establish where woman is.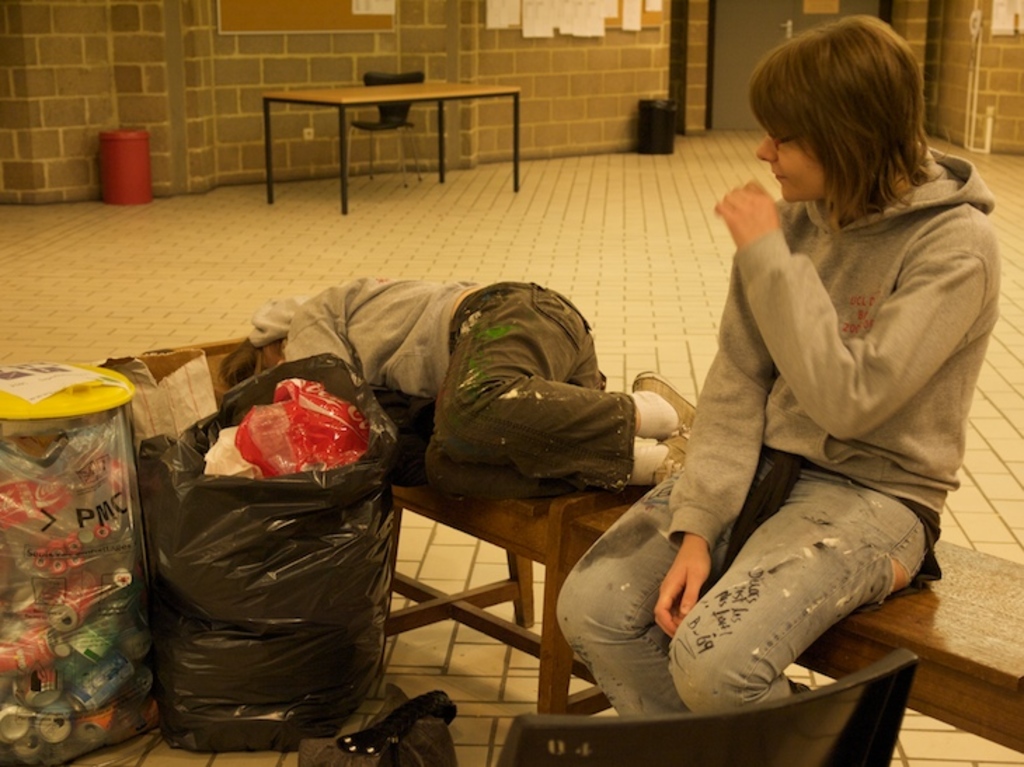
Established at (left=635, top=17, right=999, bottom=711).
